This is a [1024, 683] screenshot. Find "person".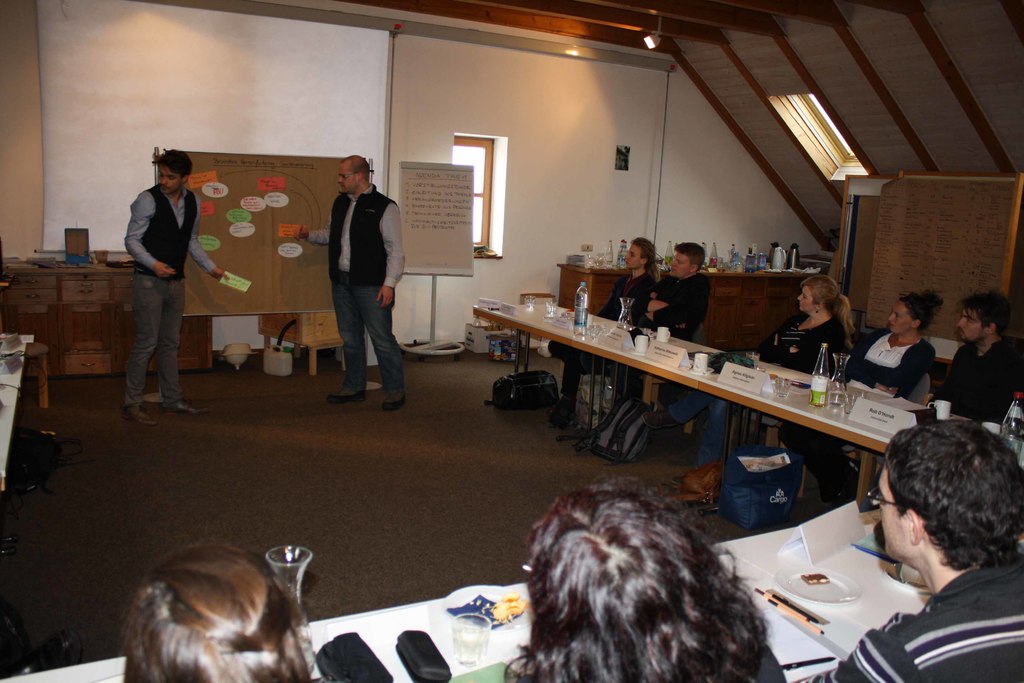
Bounding box: [124, 147, 228, 425].
